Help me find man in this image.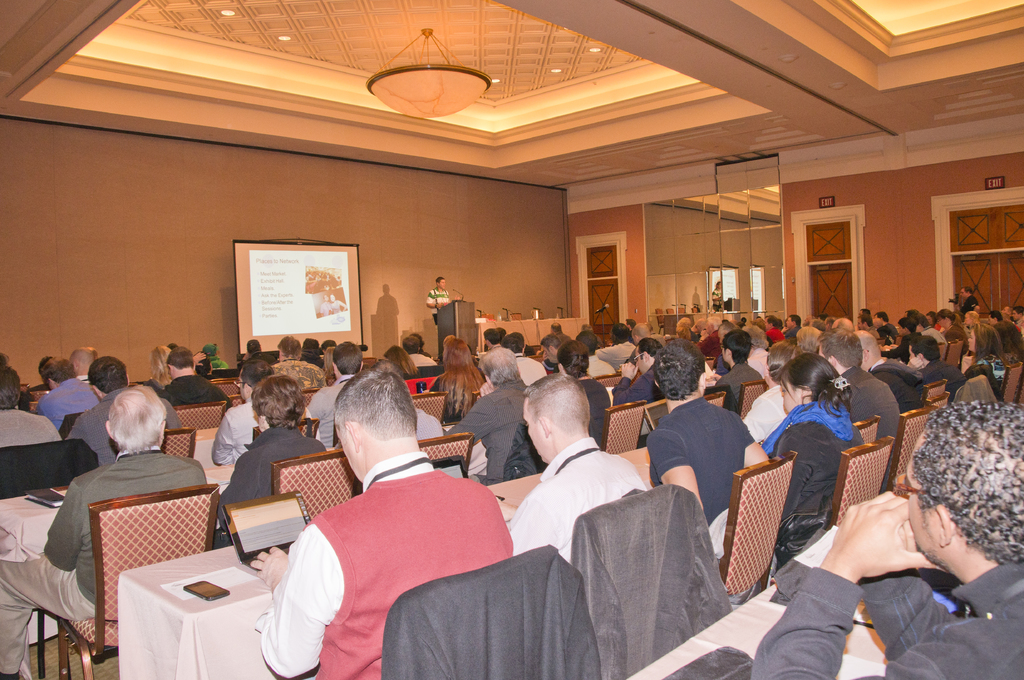
Found it: 155 345 235 411.
